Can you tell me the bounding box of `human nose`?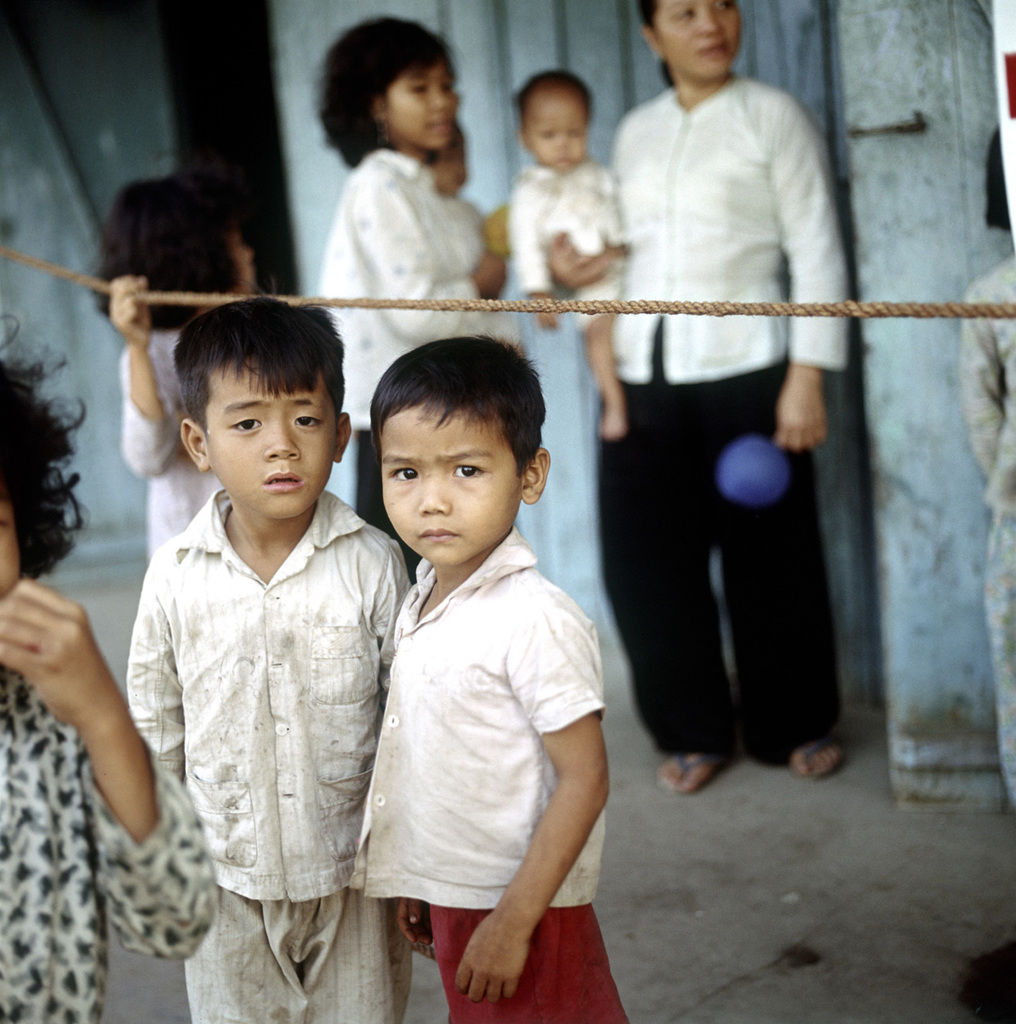
crop(553, 138, 569, 147).
